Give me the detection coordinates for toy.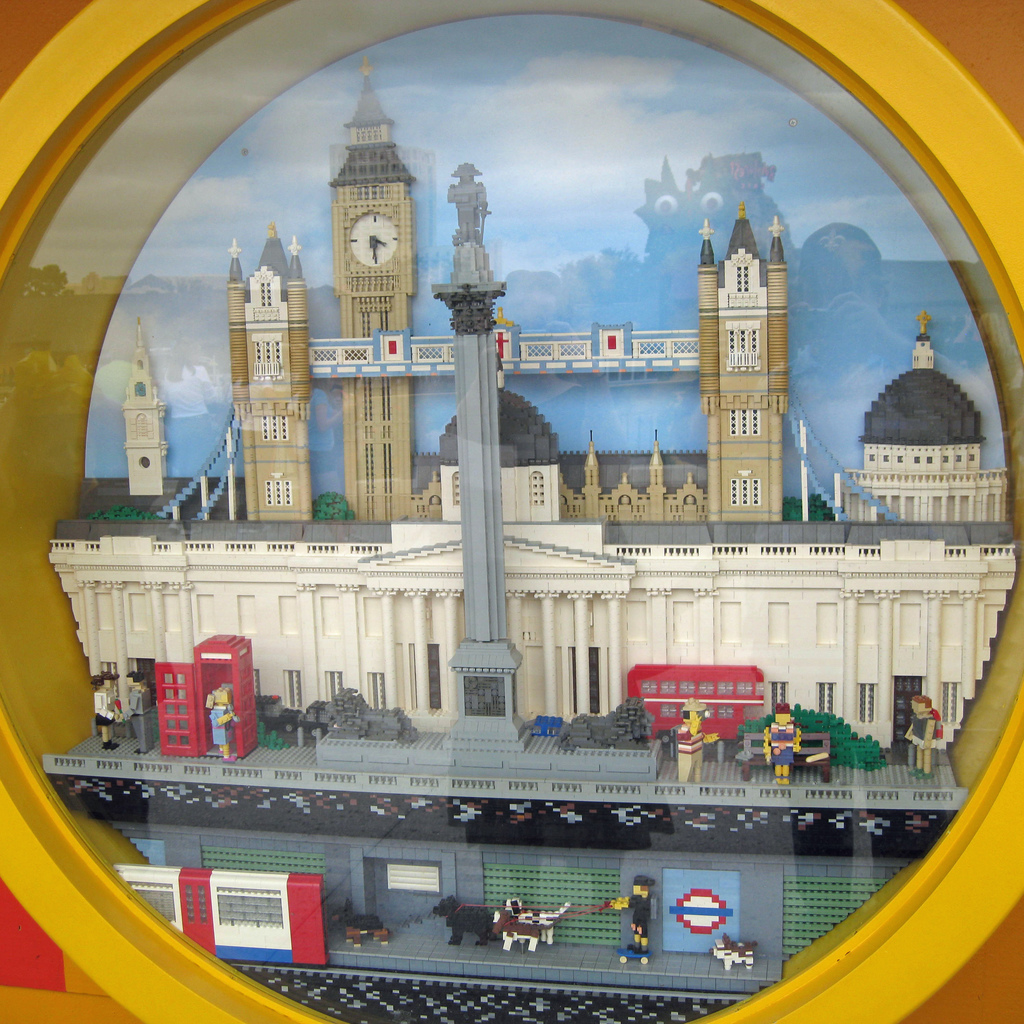
BBox(509, 900, 573, 946).
